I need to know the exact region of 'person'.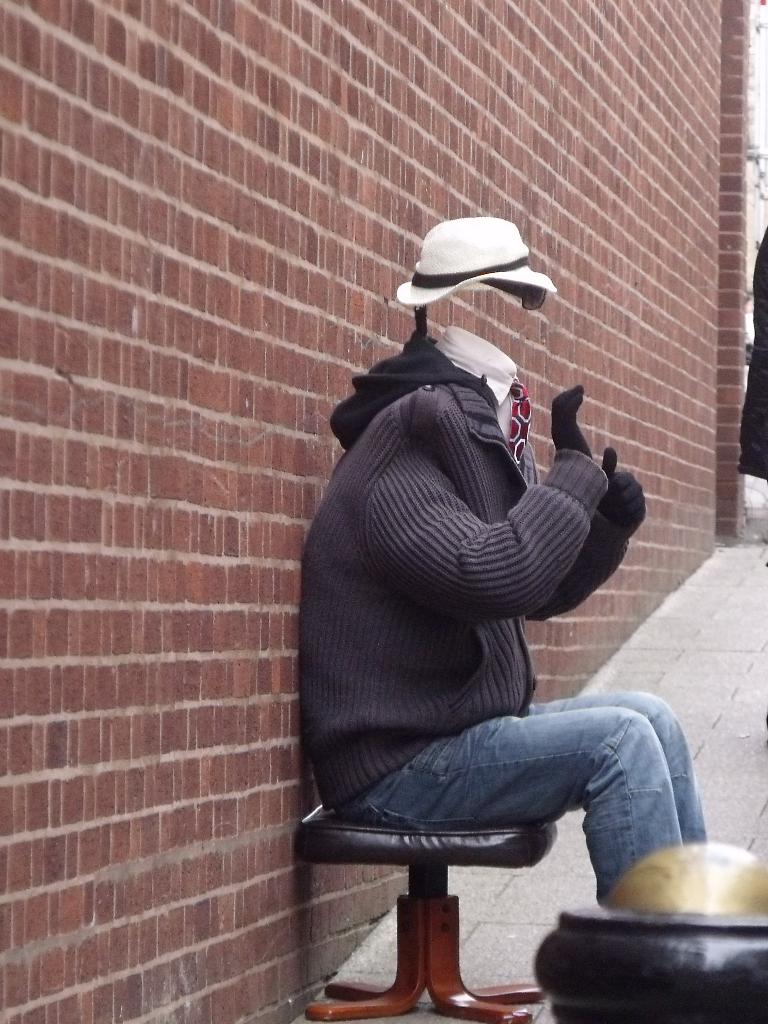
Region: box=[302, 214, 700, 904].
